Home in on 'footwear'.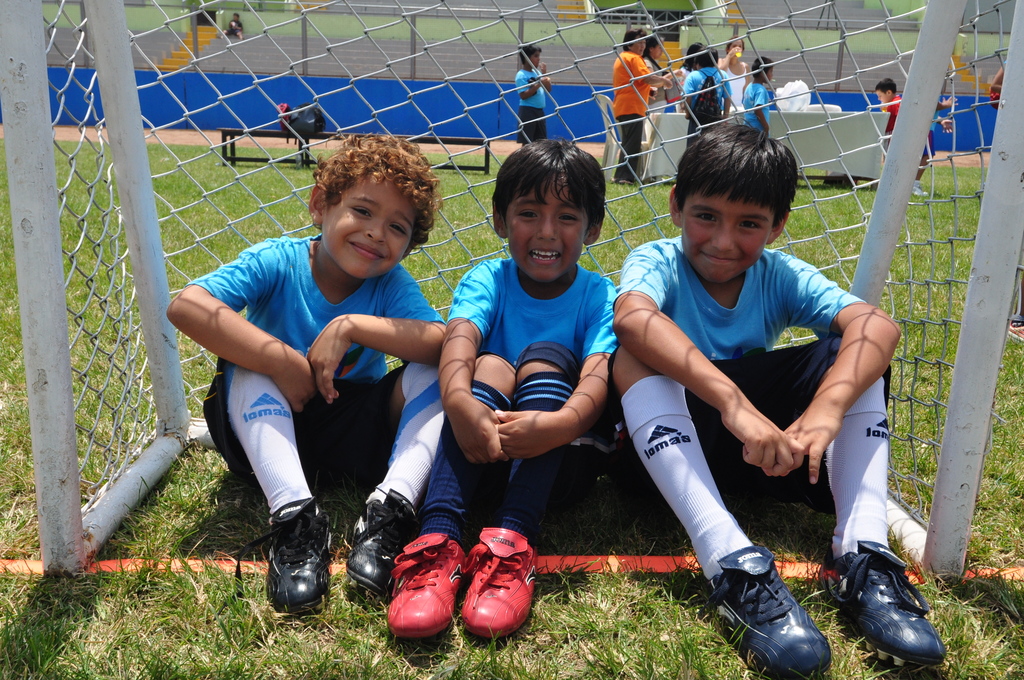
Homed in at locate(698, 545, 840, 679).
